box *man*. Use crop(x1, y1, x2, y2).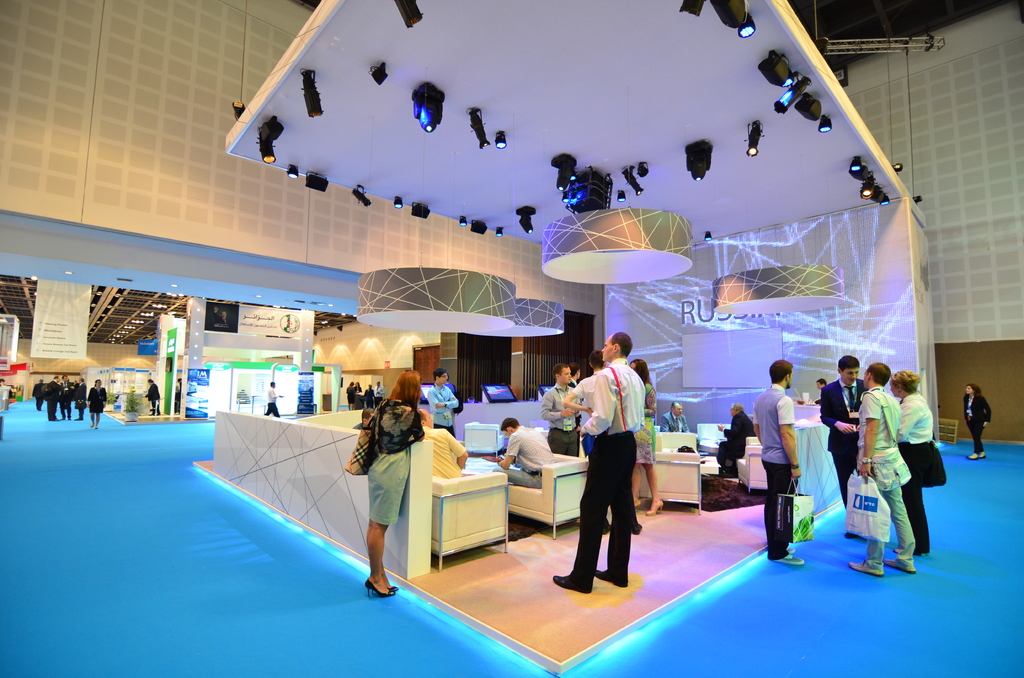
crop(493, 418, 554, 487).
